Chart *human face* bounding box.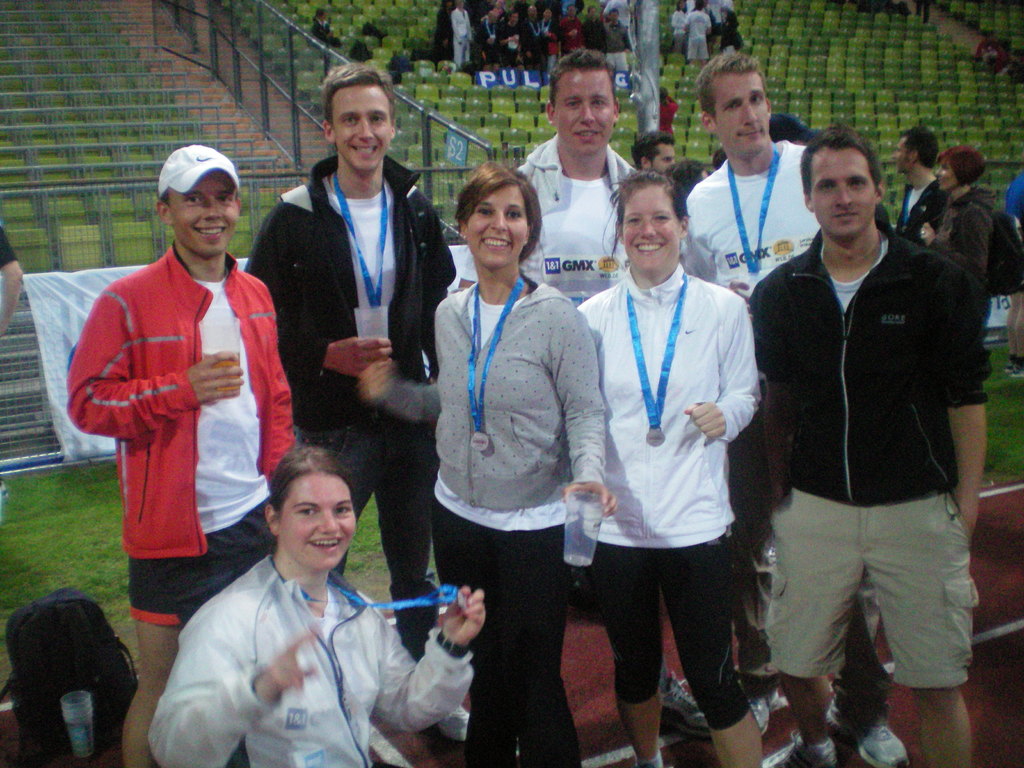
Charted: (558, 69, 615, 151).
